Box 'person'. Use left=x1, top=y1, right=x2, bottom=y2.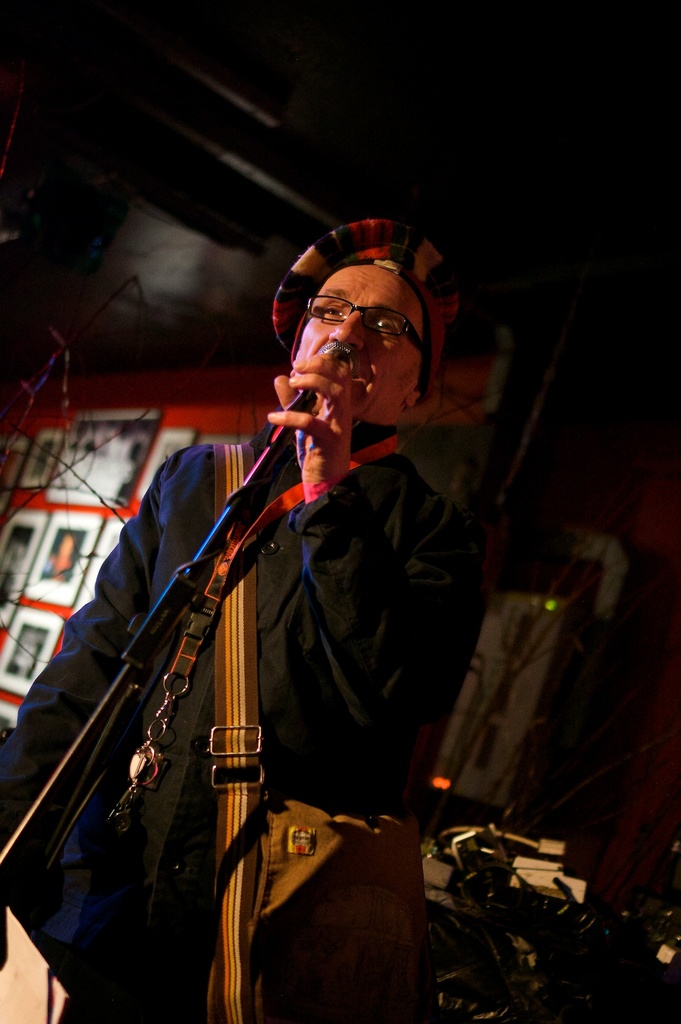
left=0, top=223, right=577, bottom=1023.
